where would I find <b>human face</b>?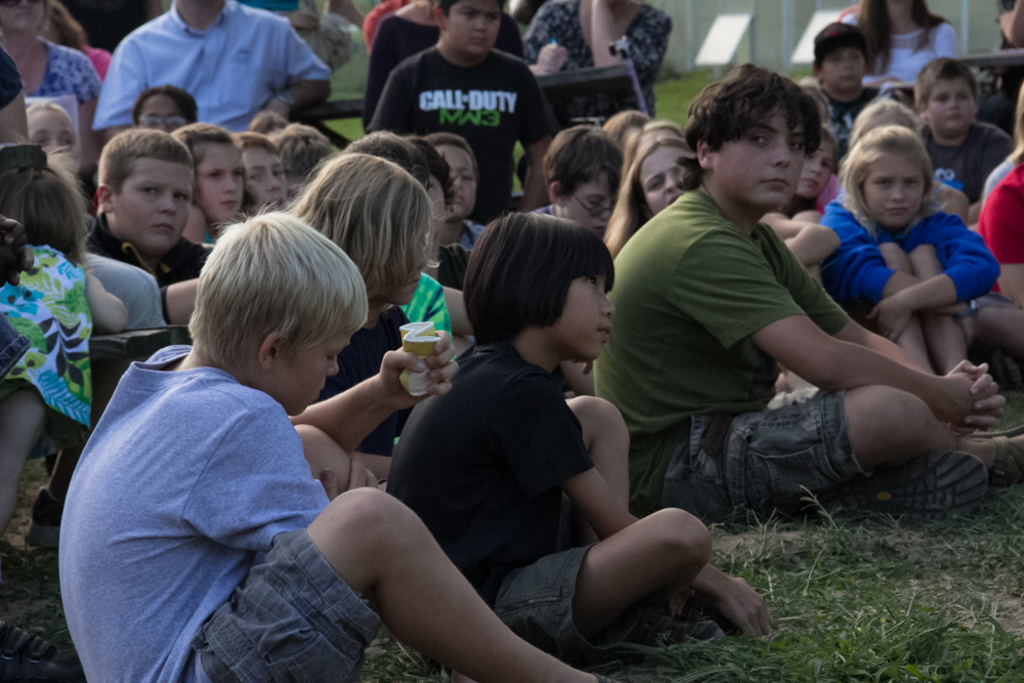
At Rect(138, 92, 184, 132).
